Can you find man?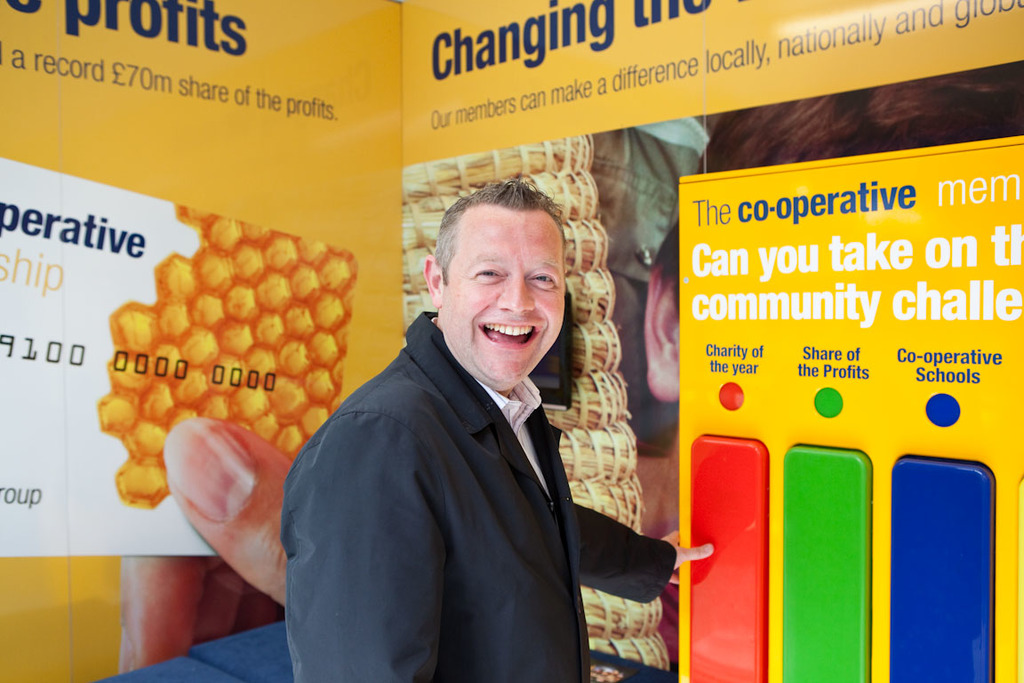
Yes, bounding box: {"left": 291, "top": 200, "right": 664, "bottom": 668}.
